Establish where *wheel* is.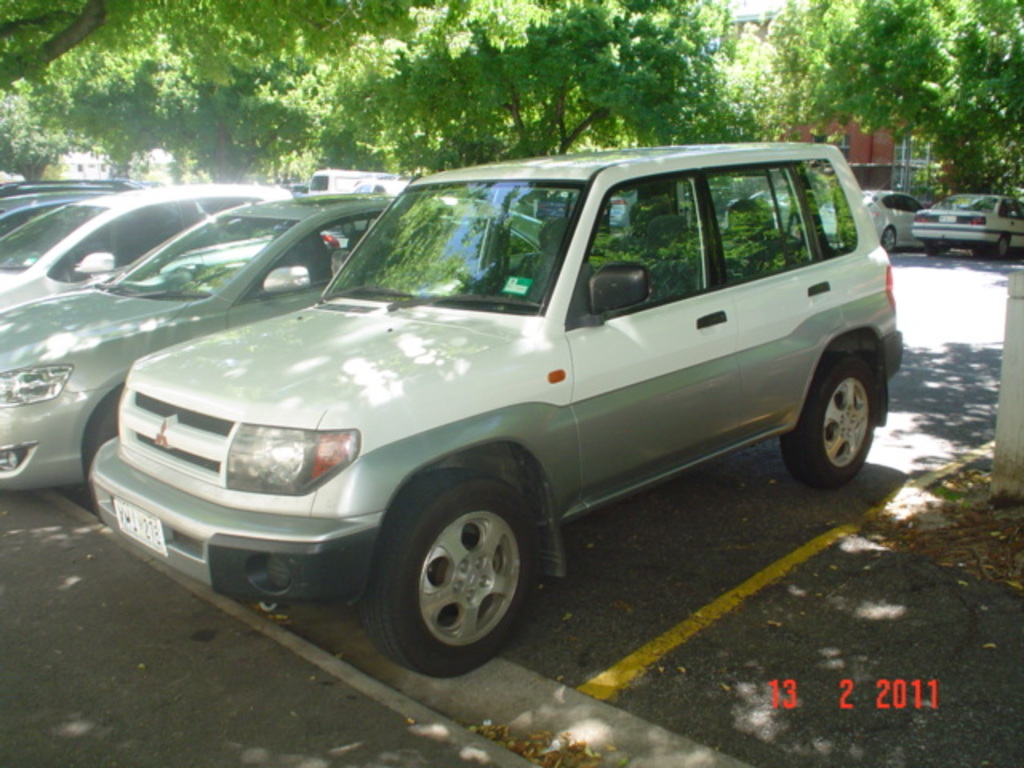
Established at {"x1": 774, "y1": 349, "x2": 886, "y2": 491}.
